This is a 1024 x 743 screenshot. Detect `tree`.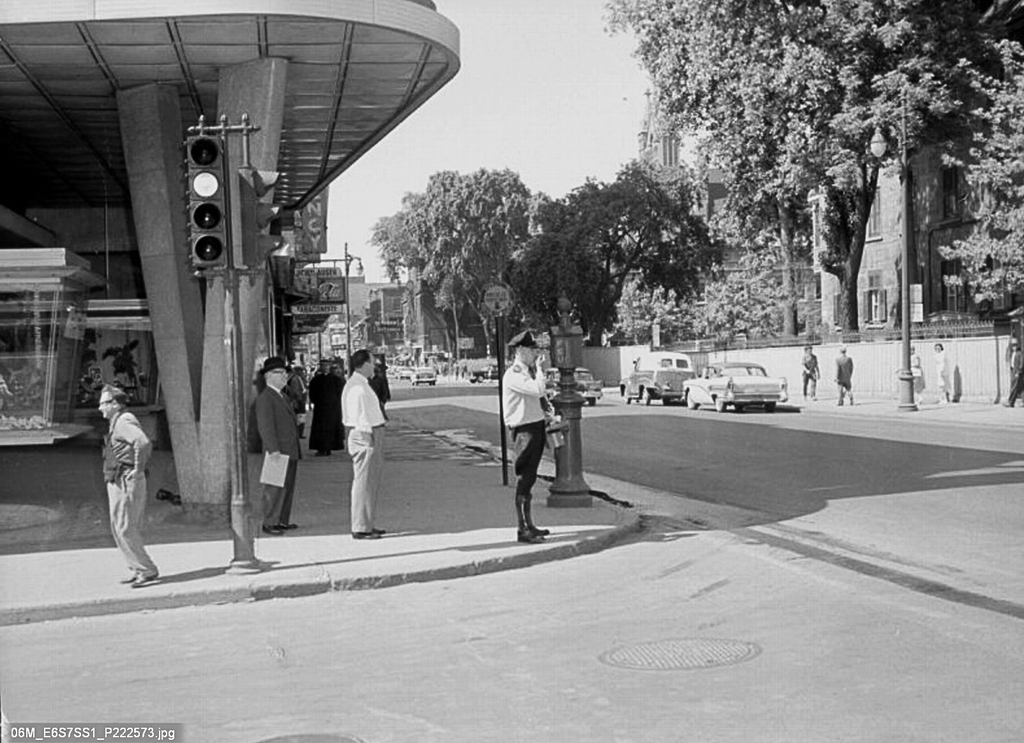
365,160,563,365.
